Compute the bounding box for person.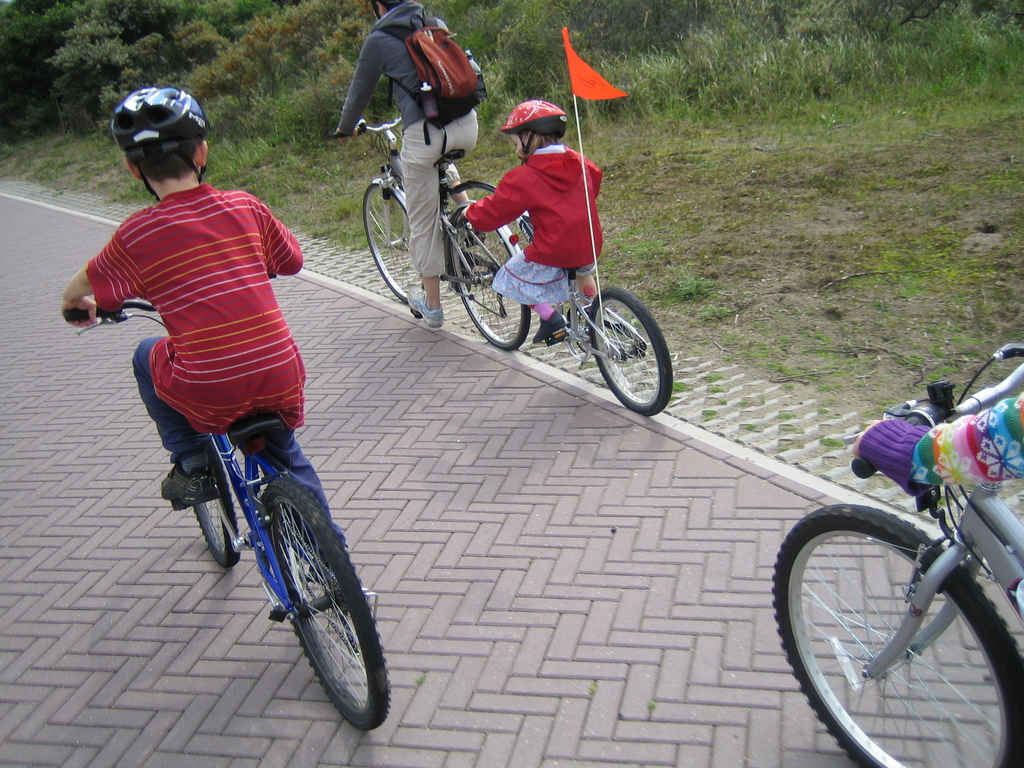
bbox=[452, 98, 619, 337].
